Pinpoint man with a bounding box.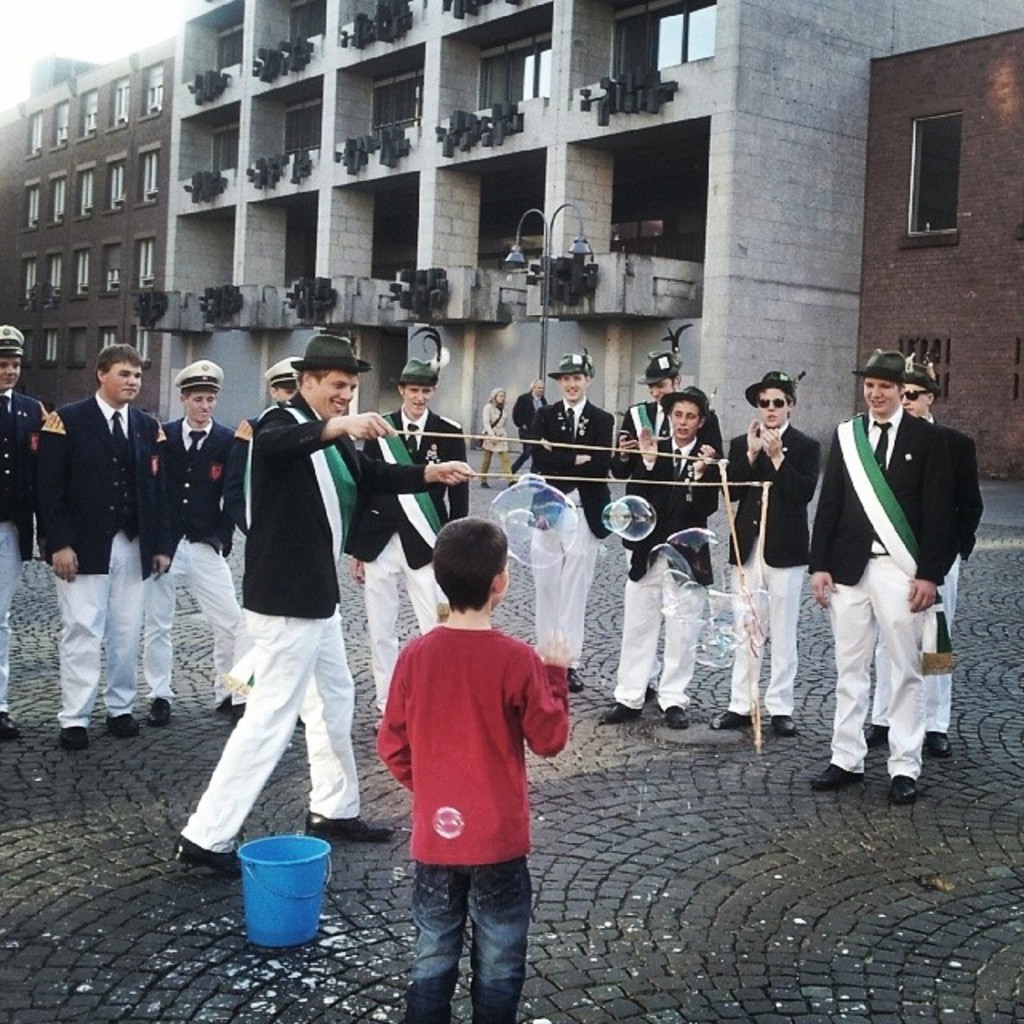
139 358 248 734.
